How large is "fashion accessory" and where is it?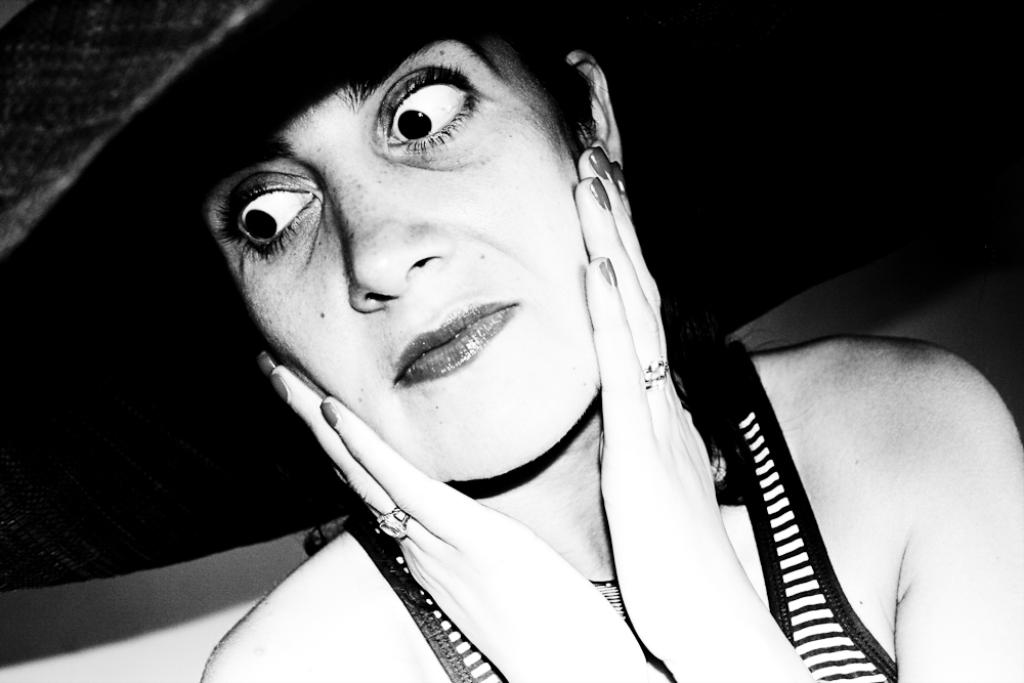
Bounding box: (x1=255, y1=349, x2=275, y2=376).
